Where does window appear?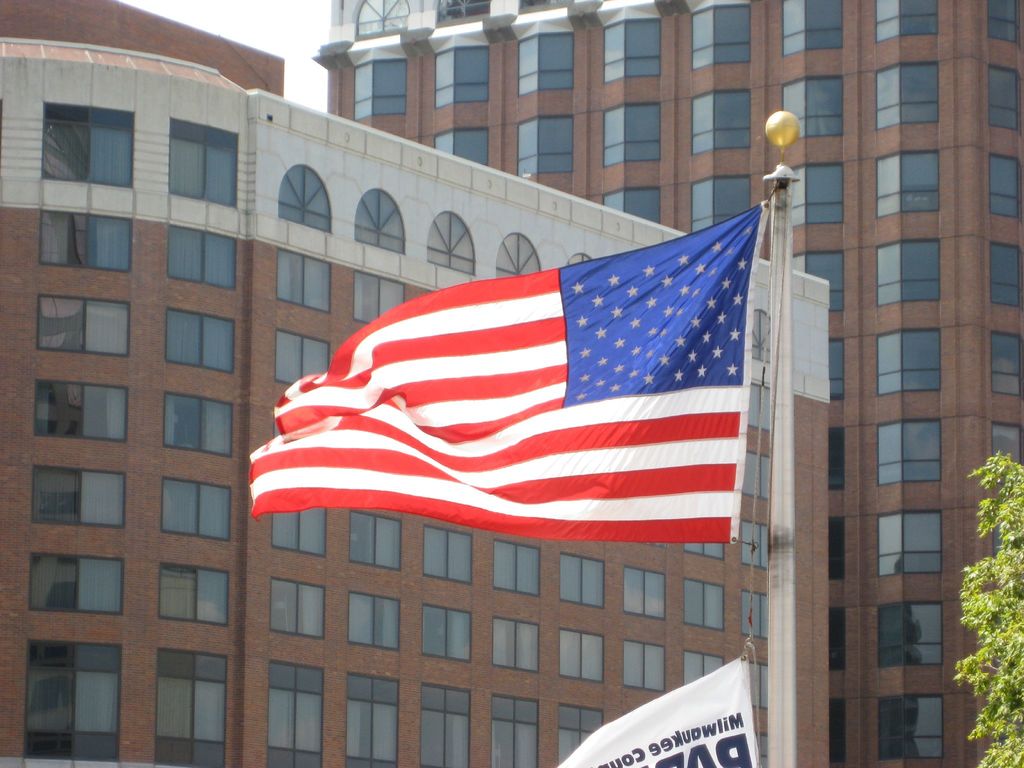
Appears at crop(40, 208, 134, 270).
